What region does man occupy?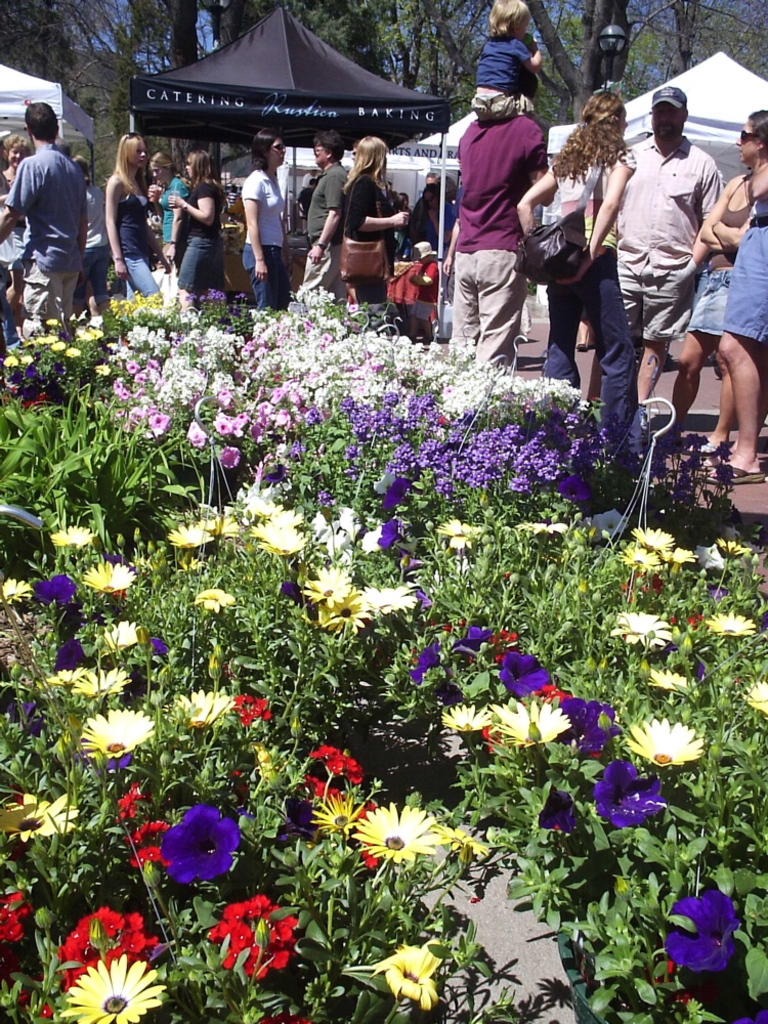
box=[303, 131, 342, 295].
